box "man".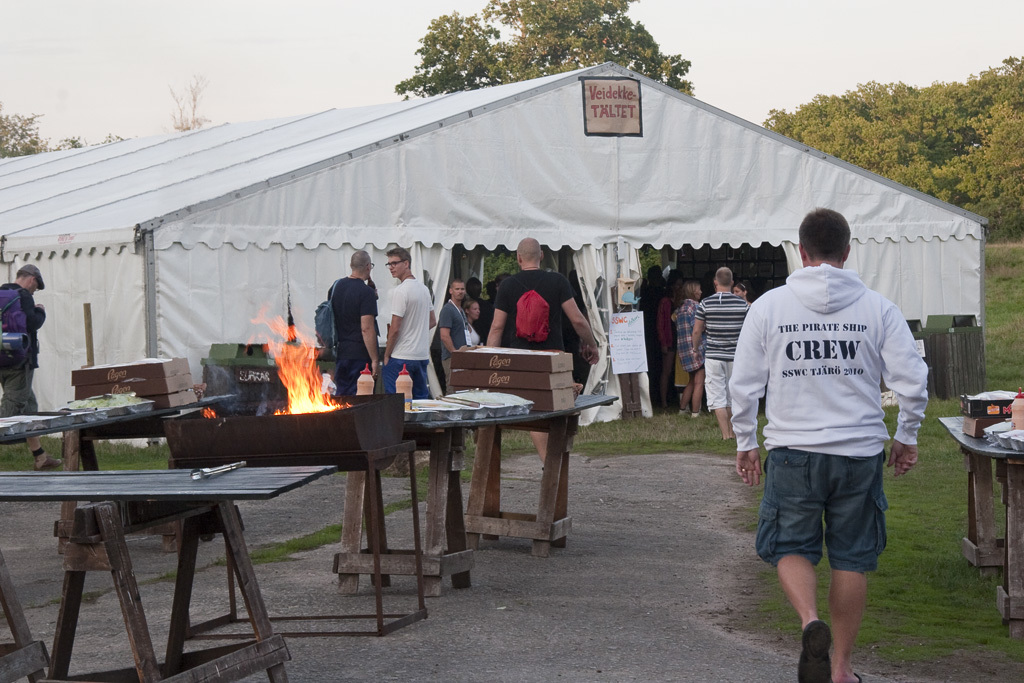
(437, 274, 470, 398).
